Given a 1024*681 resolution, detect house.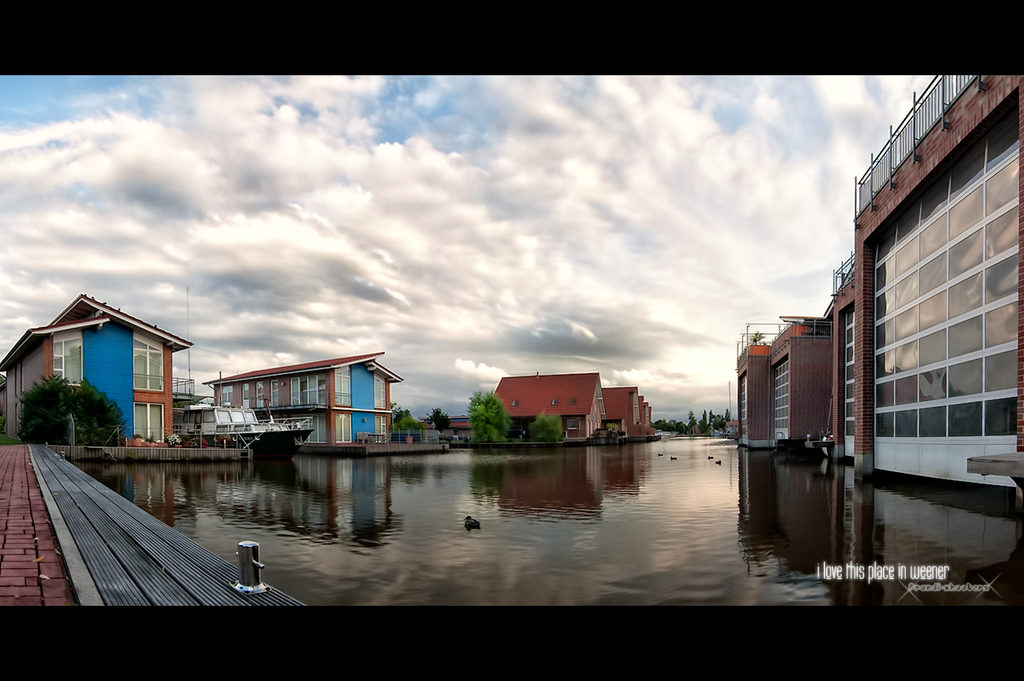
{"x1": 493, "y1": 368, "x2": 611, "y2": 439}.
